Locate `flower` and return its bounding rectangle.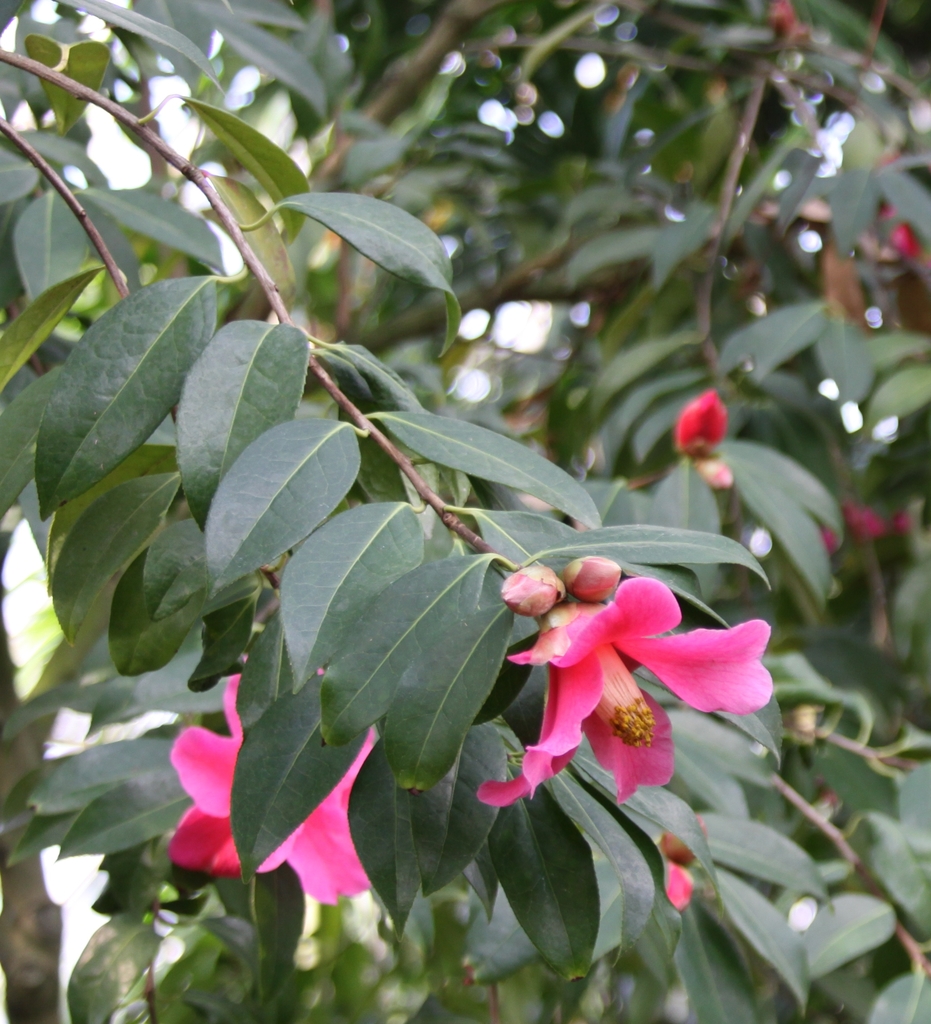
[674, 392, 726, 455].
